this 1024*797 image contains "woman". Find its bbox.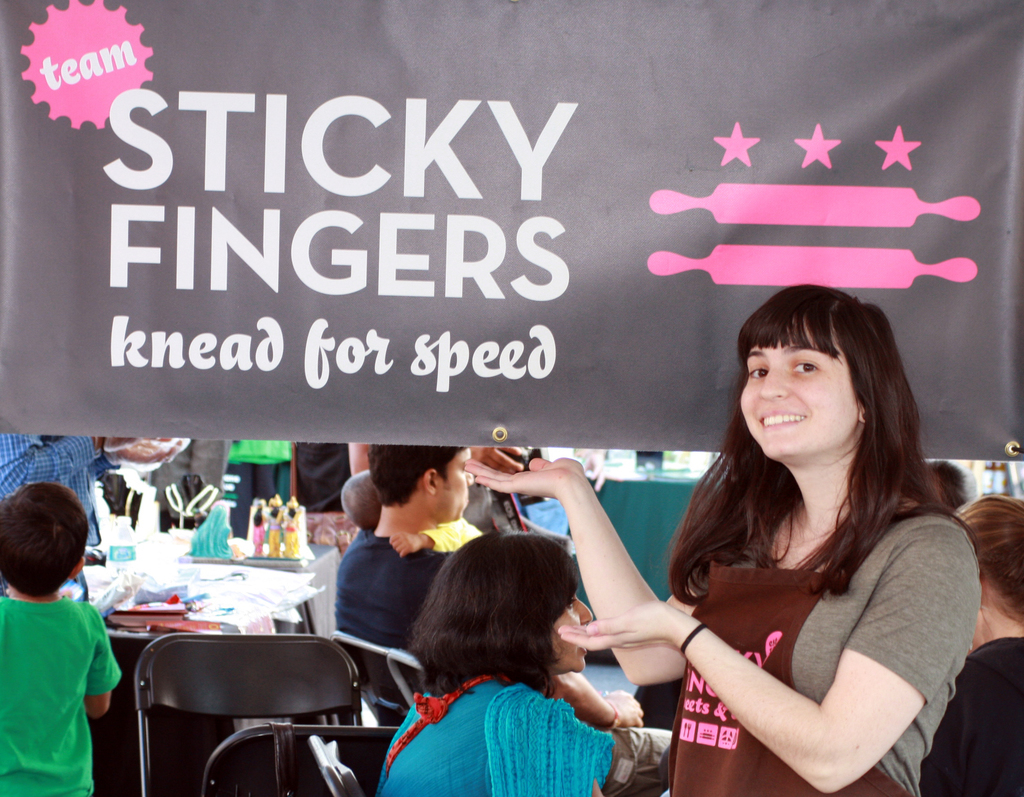
box(921, 491, 1023, 796).
